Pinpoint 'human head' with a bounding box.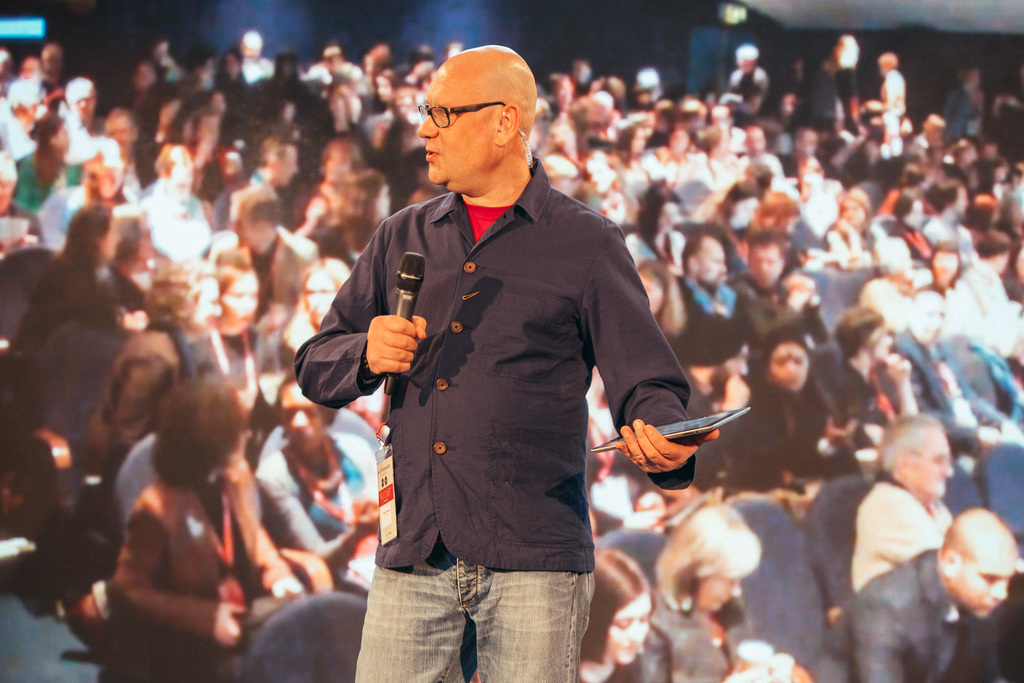
(663, 498, 756, 614).
